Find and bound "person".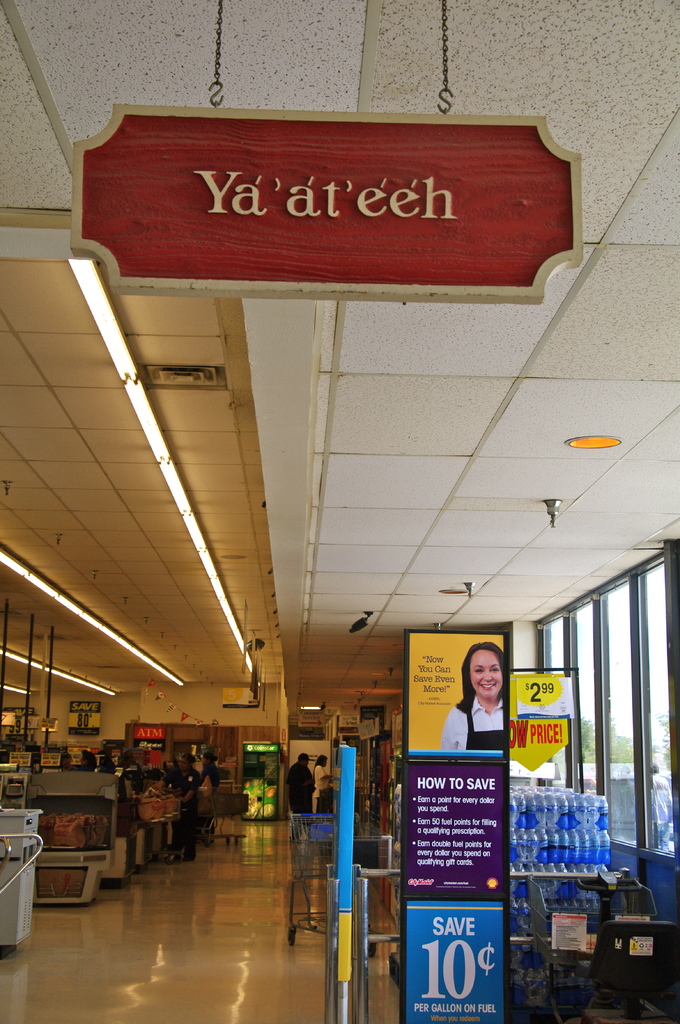
Bound: box(285, 751, 317, 843).
